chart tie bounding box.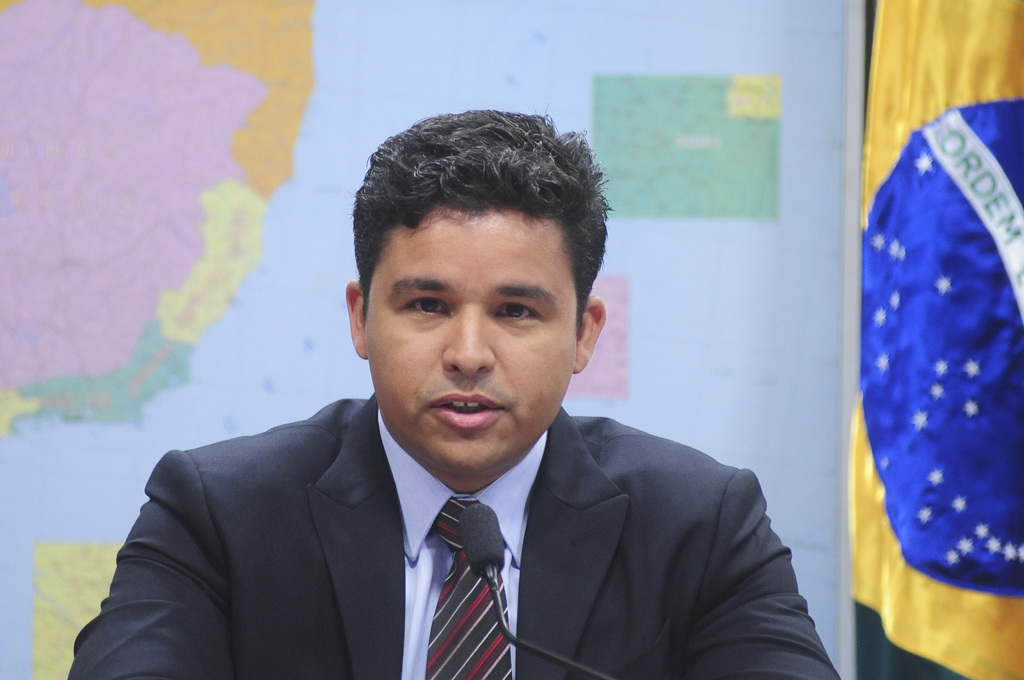
Charted: crop(426, 496, 513, 679).
